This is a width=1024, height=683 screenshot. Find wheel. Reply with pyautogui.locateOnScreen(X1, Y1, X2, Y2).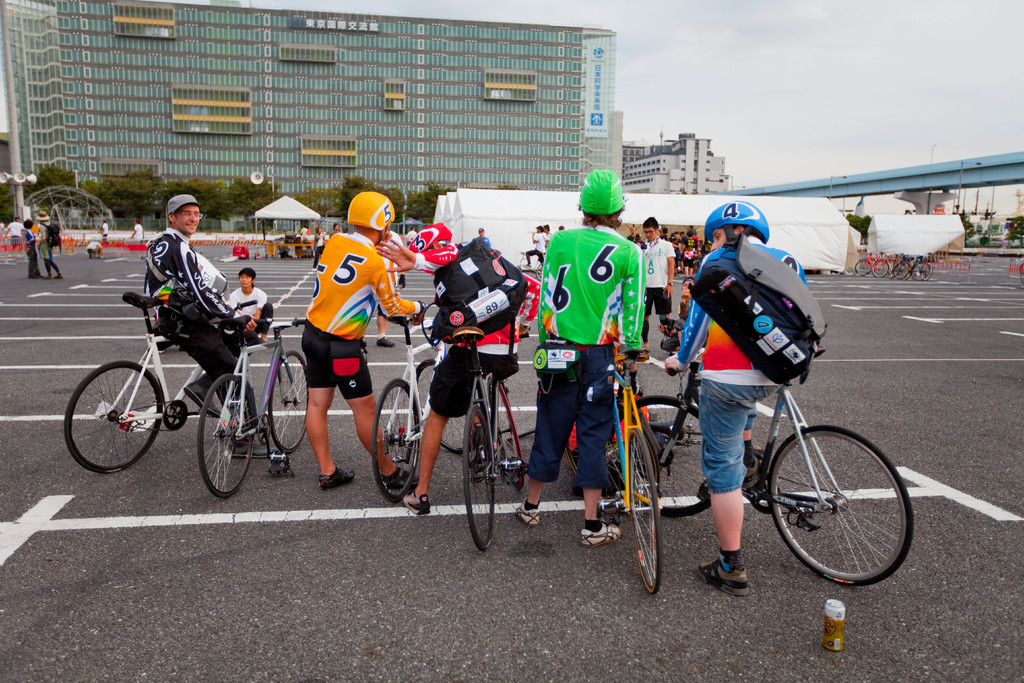
pyautogui.locateOnScreen(490, 375, 520, 483).
